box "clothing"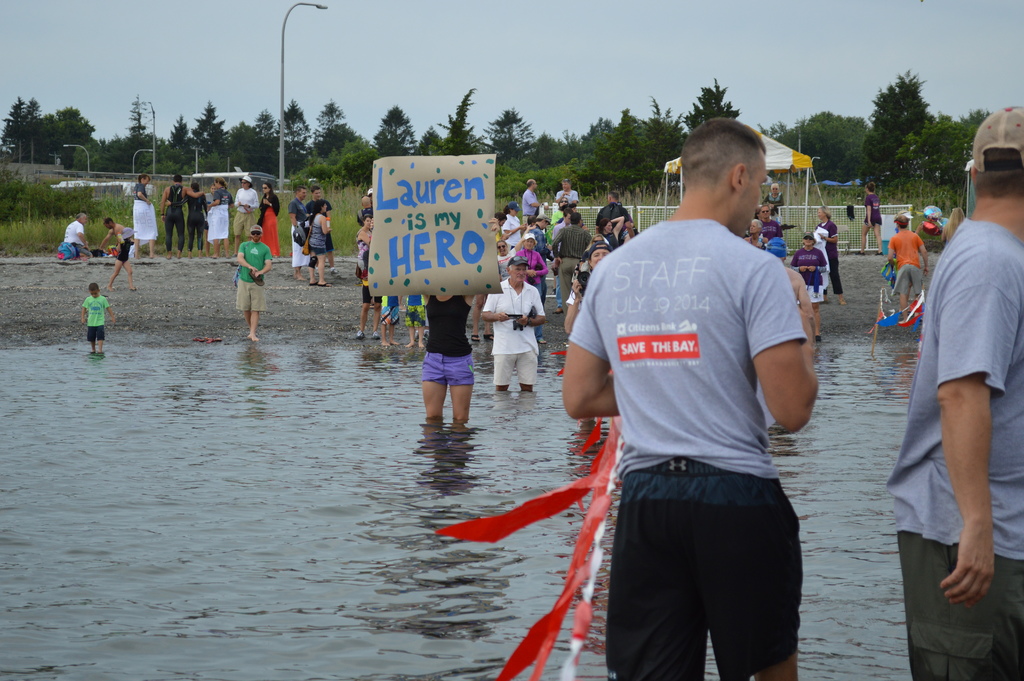
box=[289, 198, 315, 272]
